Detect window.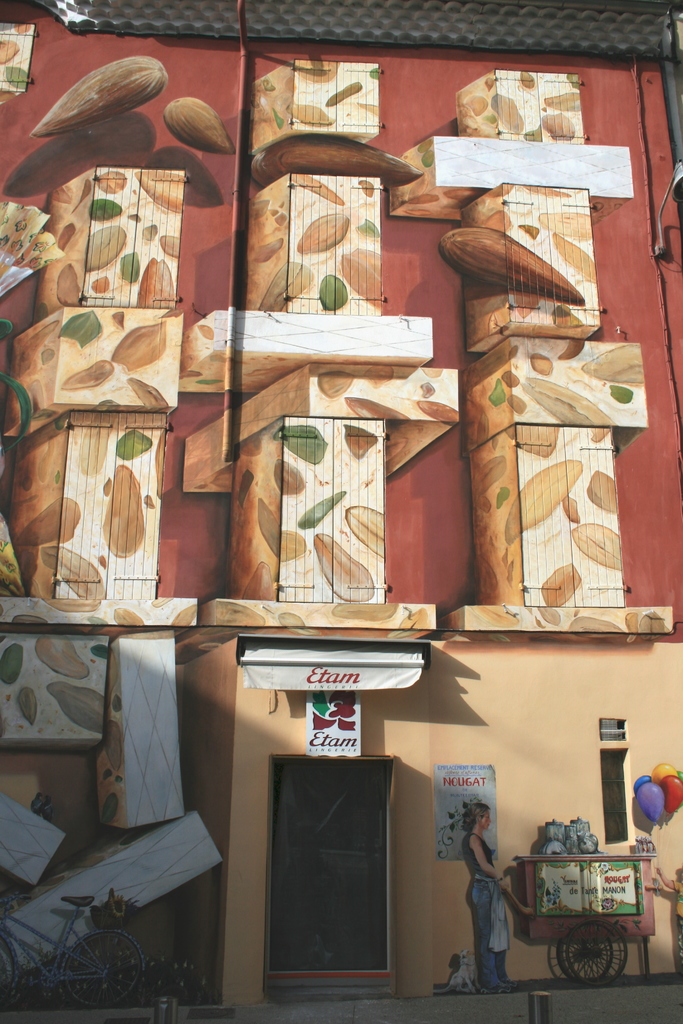
Detected at [273, 415, 383, 598].
